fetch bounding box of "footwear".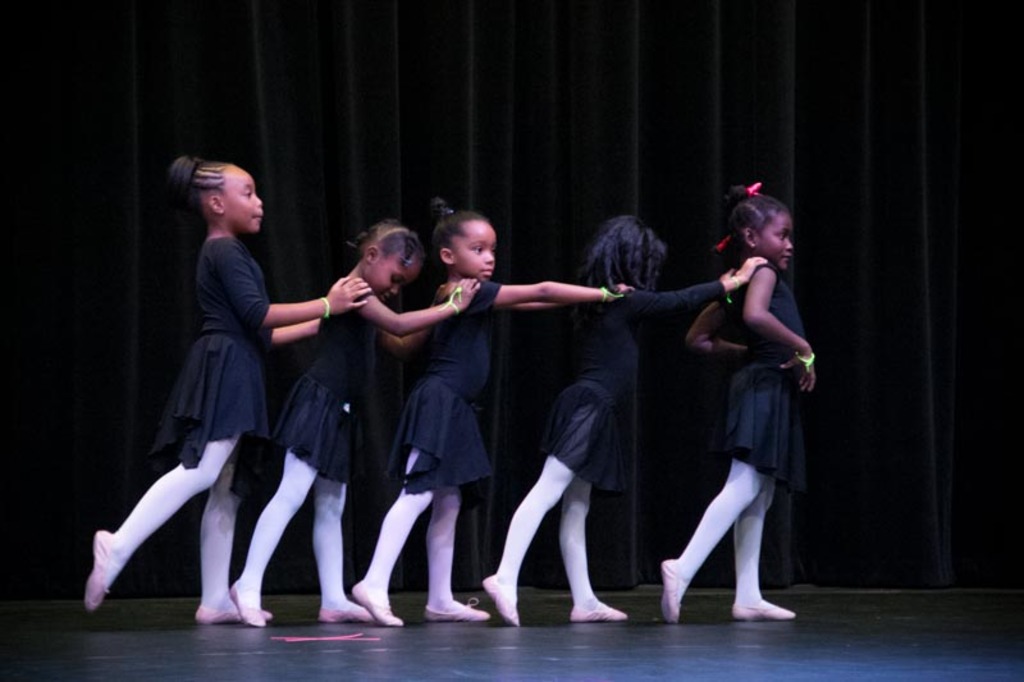
Bbox: <bbox>425, 598, 485, 621</bbox>.
